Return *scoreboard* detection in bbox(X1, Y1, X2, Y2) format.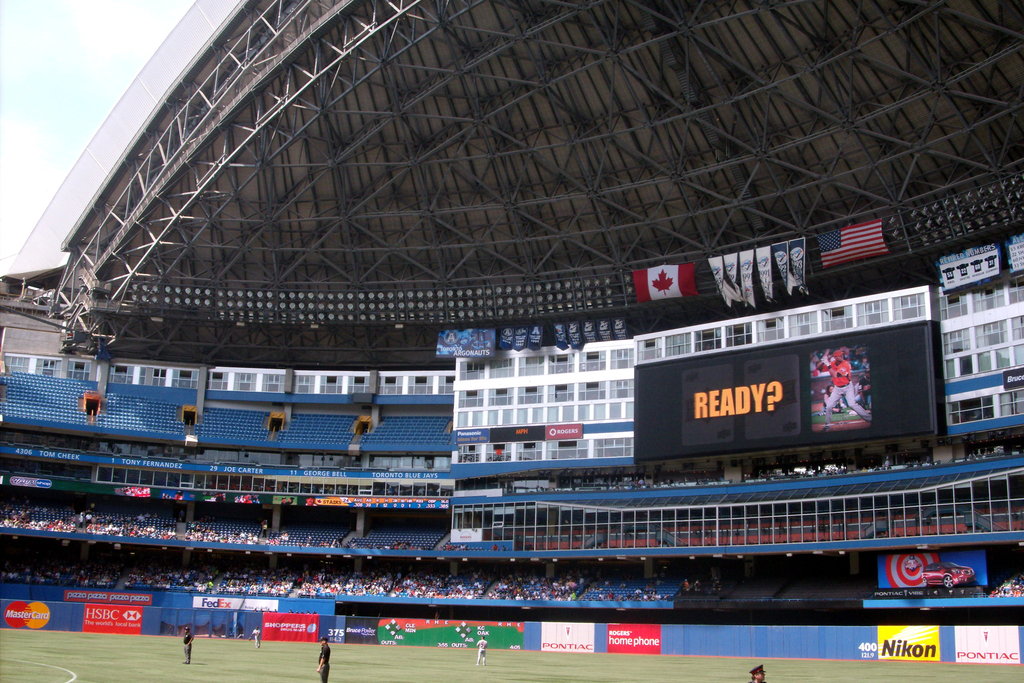
bbox(644, 325, 929, 475).
